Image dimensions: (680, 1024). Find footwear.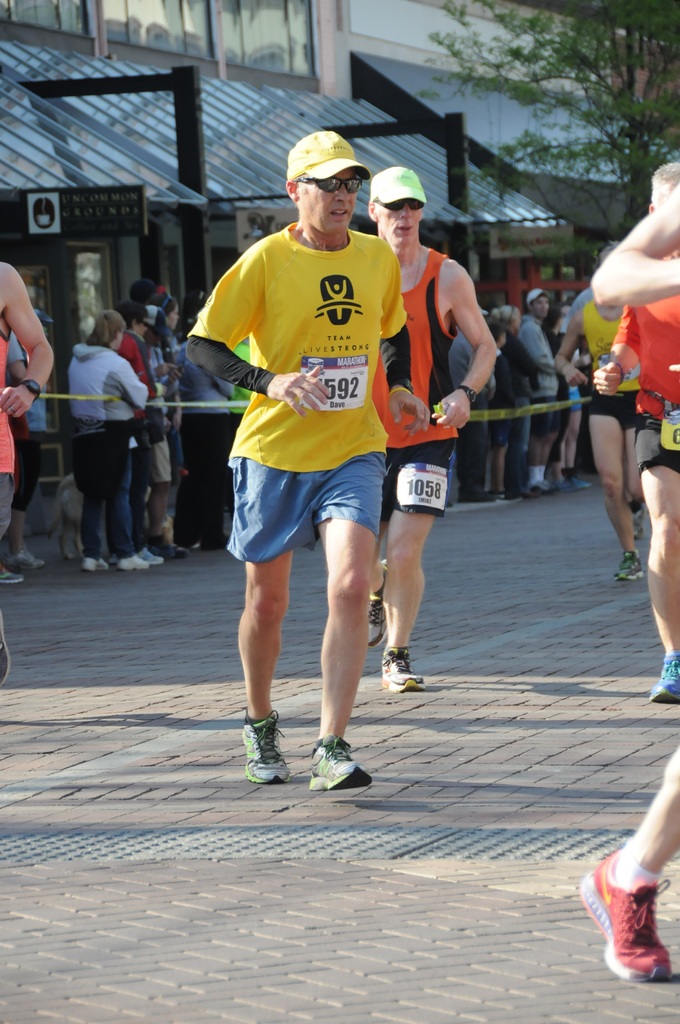
(x1=117, y1=557, x2=154, y2=571).
